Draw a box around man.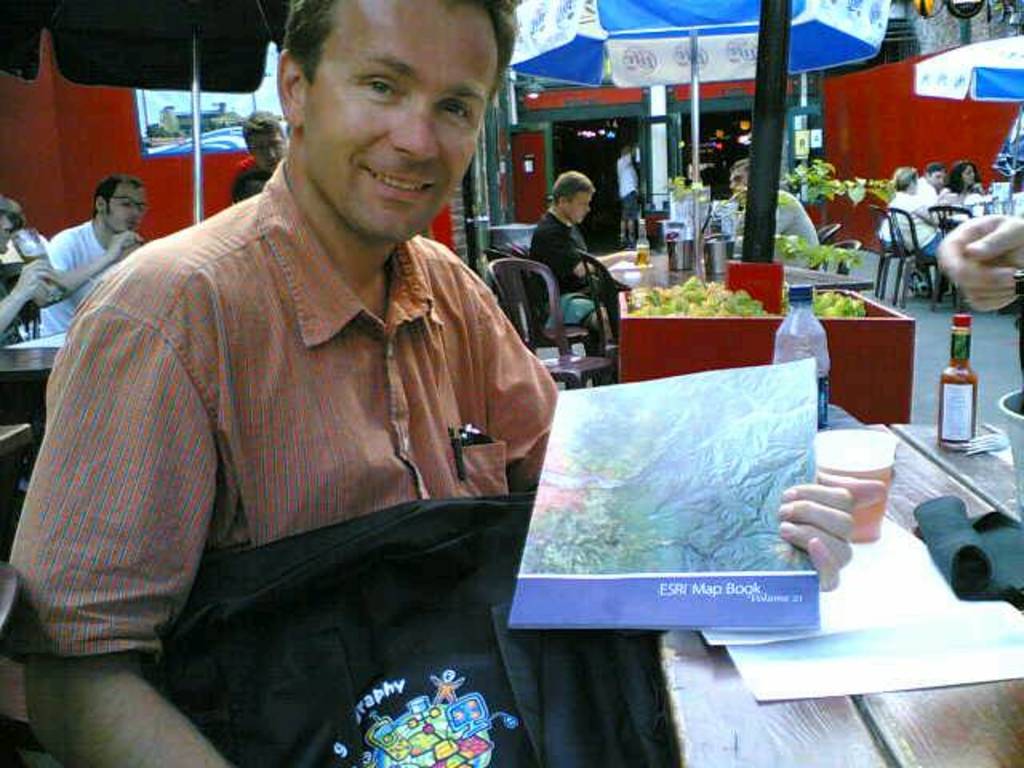
detection(5, 0, 893, 766).
